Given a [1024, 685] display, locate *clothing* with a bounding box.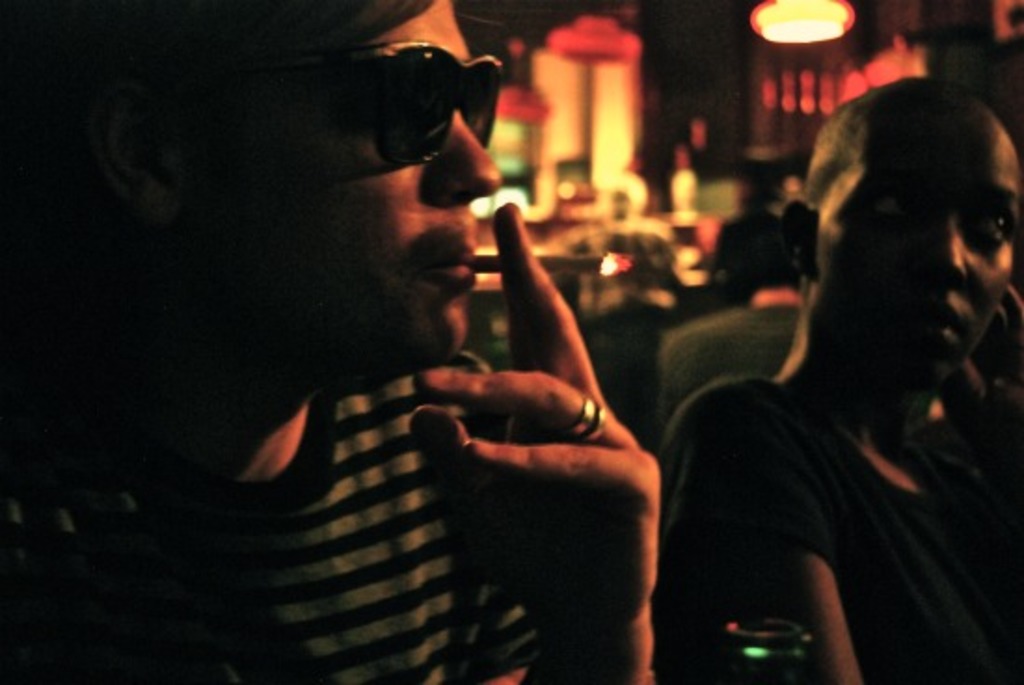
Located: (left=0, top=352, right=546, bottom=683).
